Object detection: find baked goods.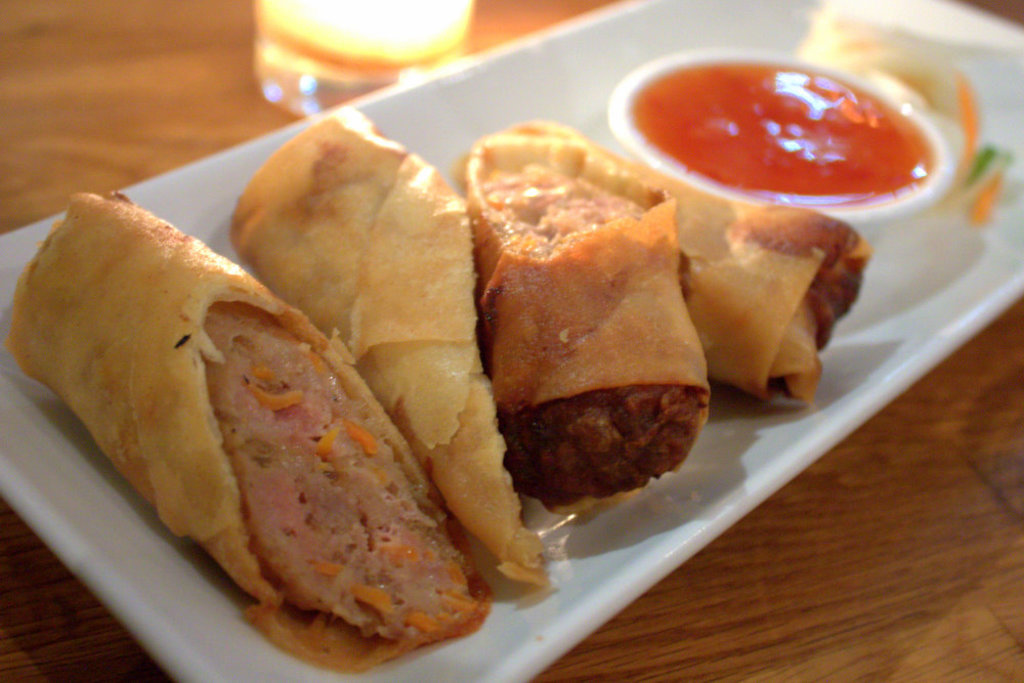
bbox=[680, 198, 871, 408].
